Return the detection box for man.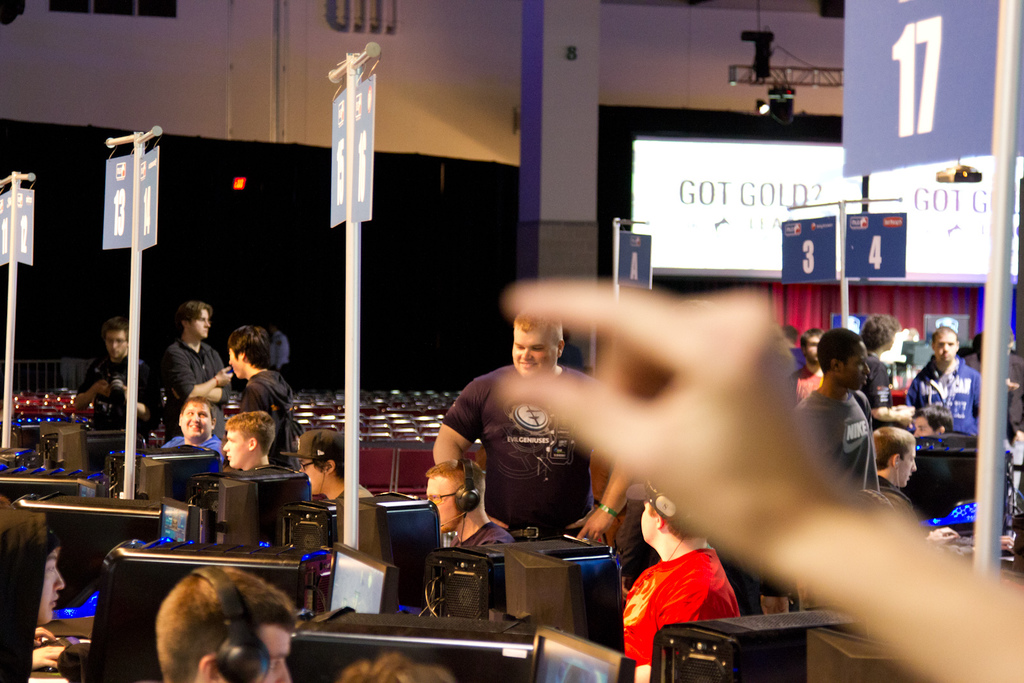
{"x1": 271, "y1": 321, "x2": 292, "y2": 376}.
